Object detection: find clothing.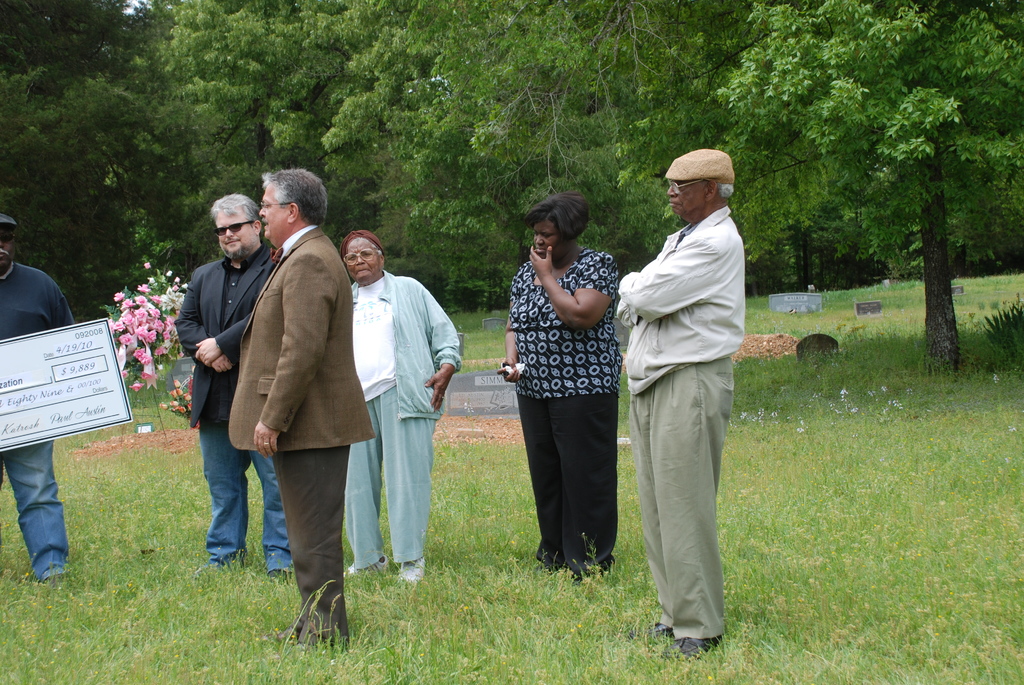
342,267,470,569.
